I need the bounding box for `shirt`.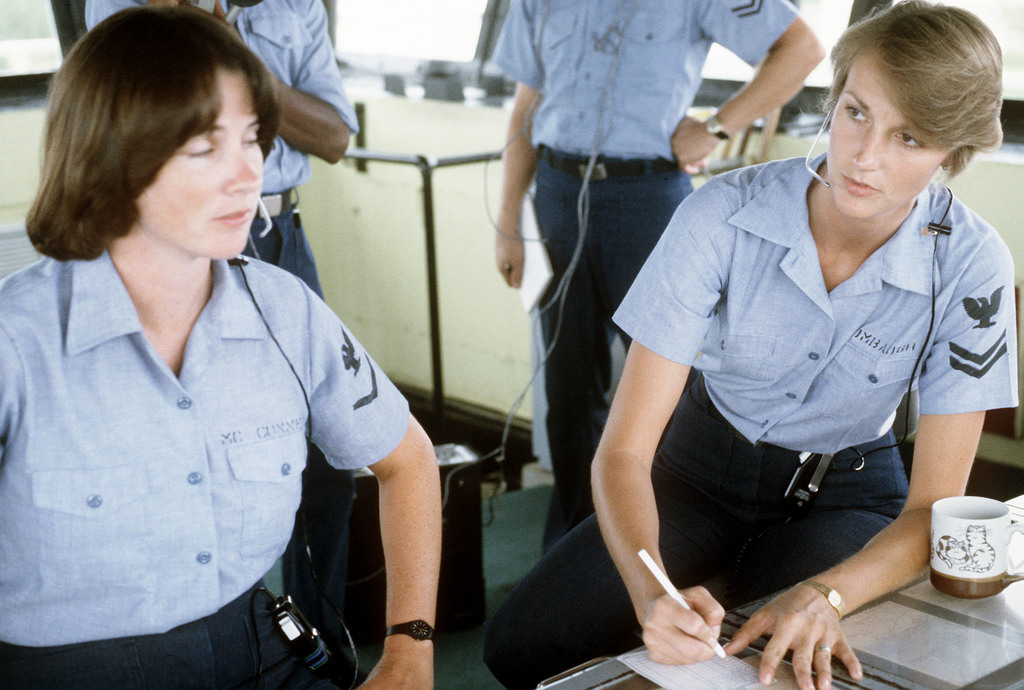
Here it is: (600, 152, 1020, 449).
